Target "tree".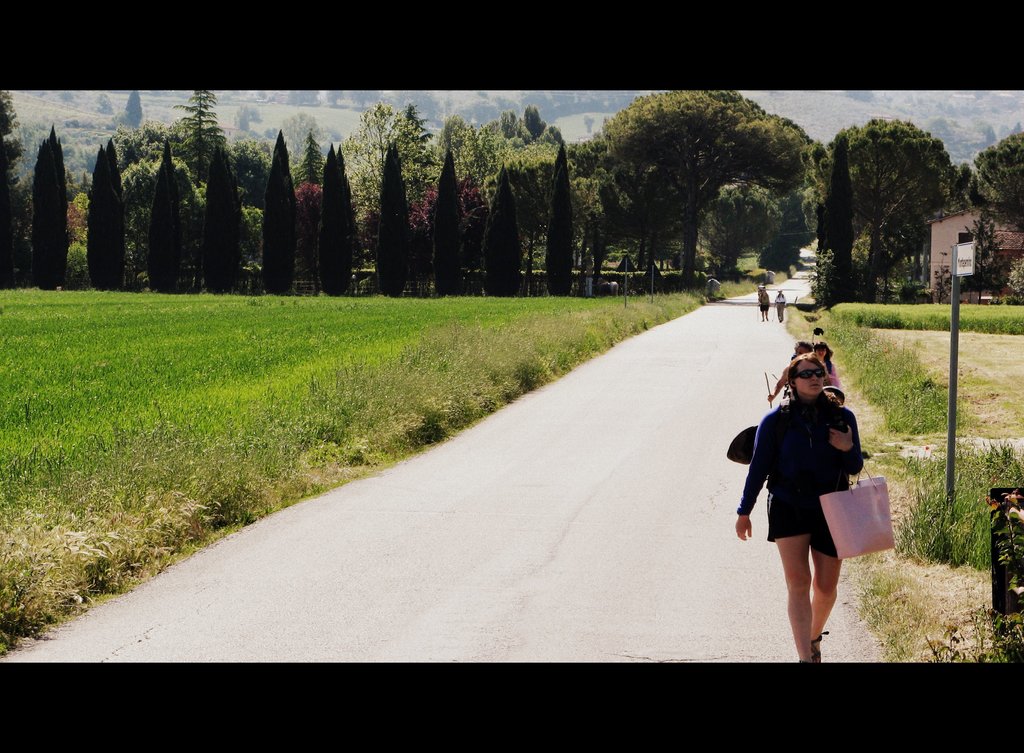
Target region: [388, 98, 462, 244].
